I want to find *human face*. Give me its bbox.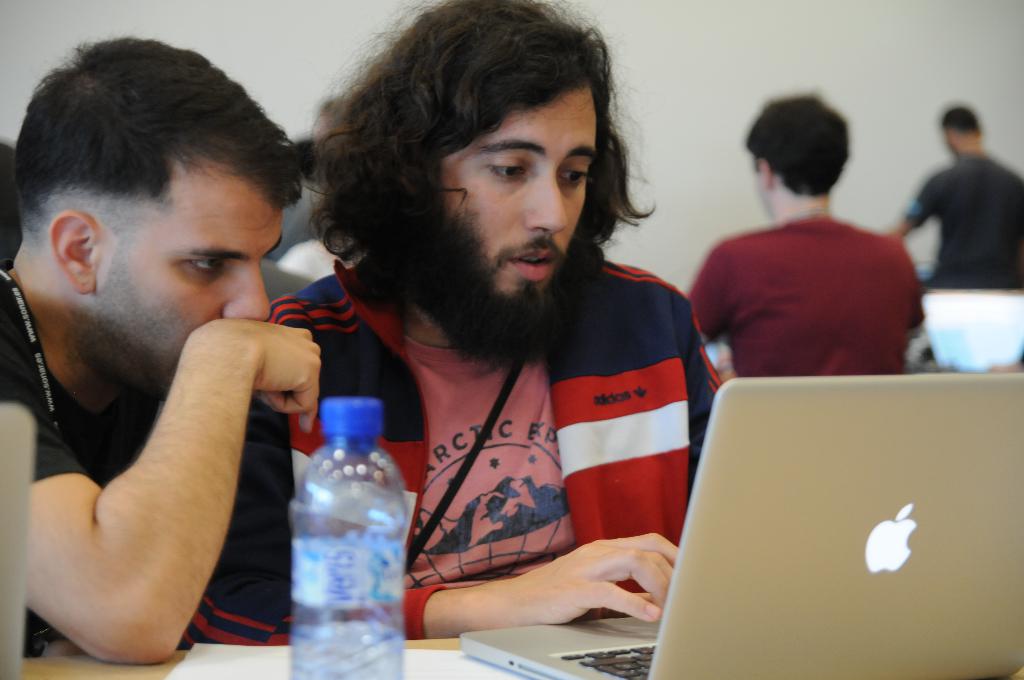
region(421, 82, 609, 320).
